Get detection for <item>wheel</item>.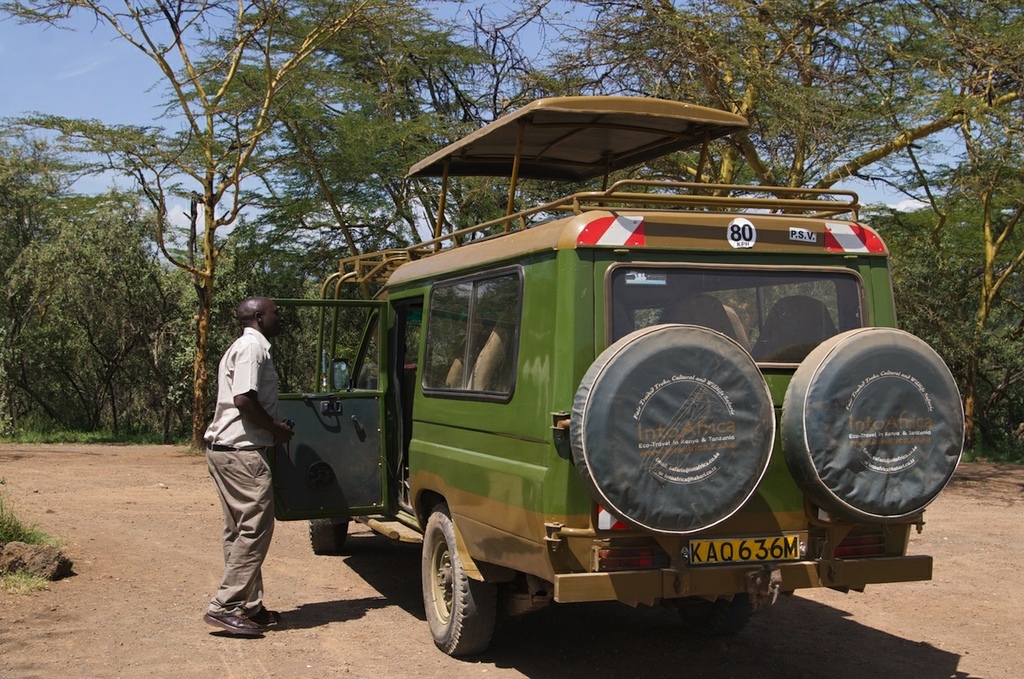
Detection: (571,325,776,536).
